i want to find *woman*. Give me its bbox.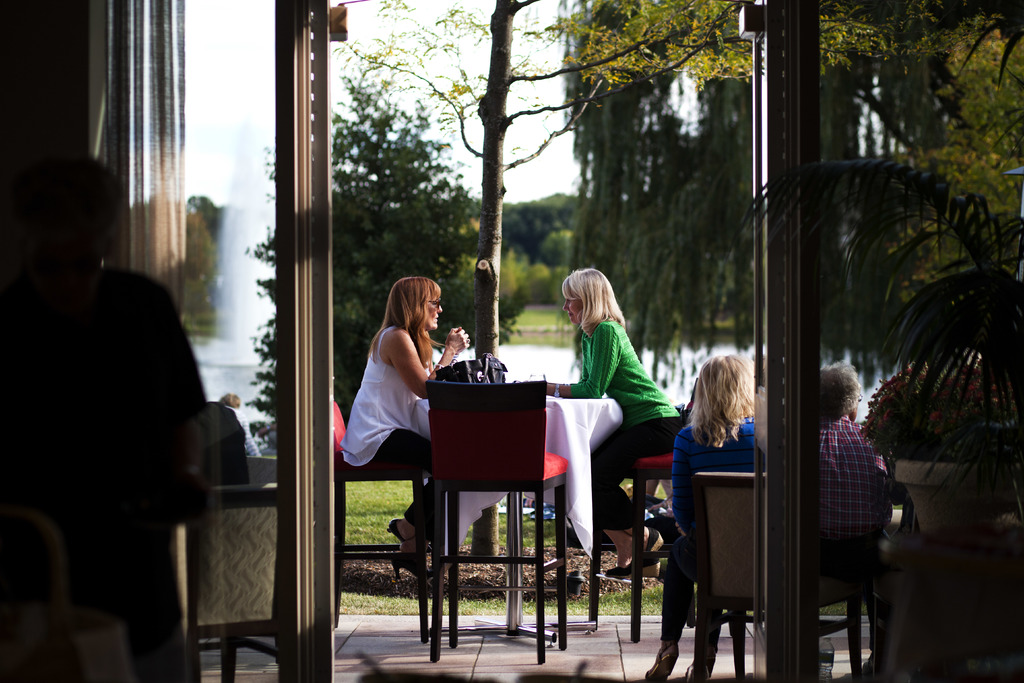
{"x1": 643, "y1": 350, "x2": 756, "y2": 682}.
